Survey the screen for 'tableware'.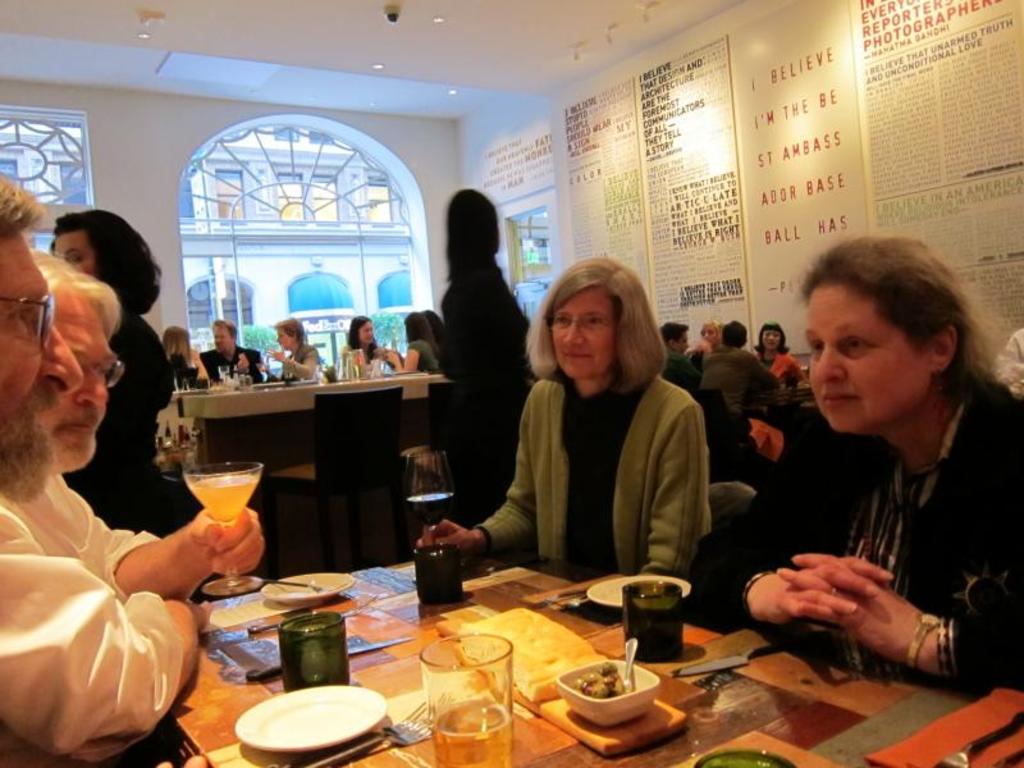
Survey found: region(239, 634, 412, 681).
